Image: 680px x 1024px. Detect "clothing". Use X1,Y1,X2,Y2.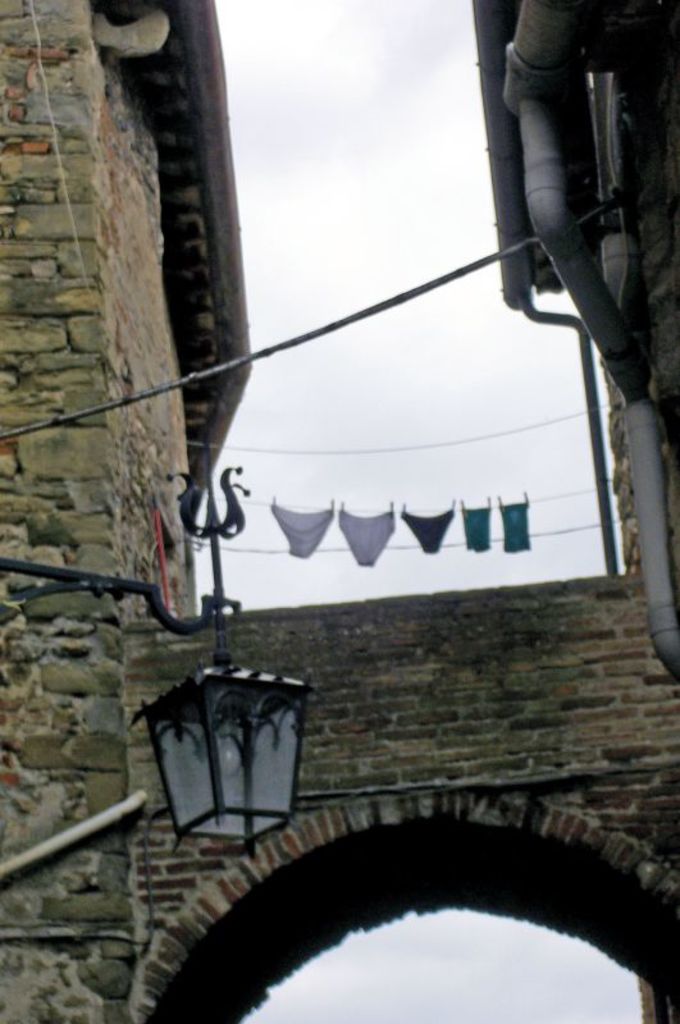
273,500,336,562.
